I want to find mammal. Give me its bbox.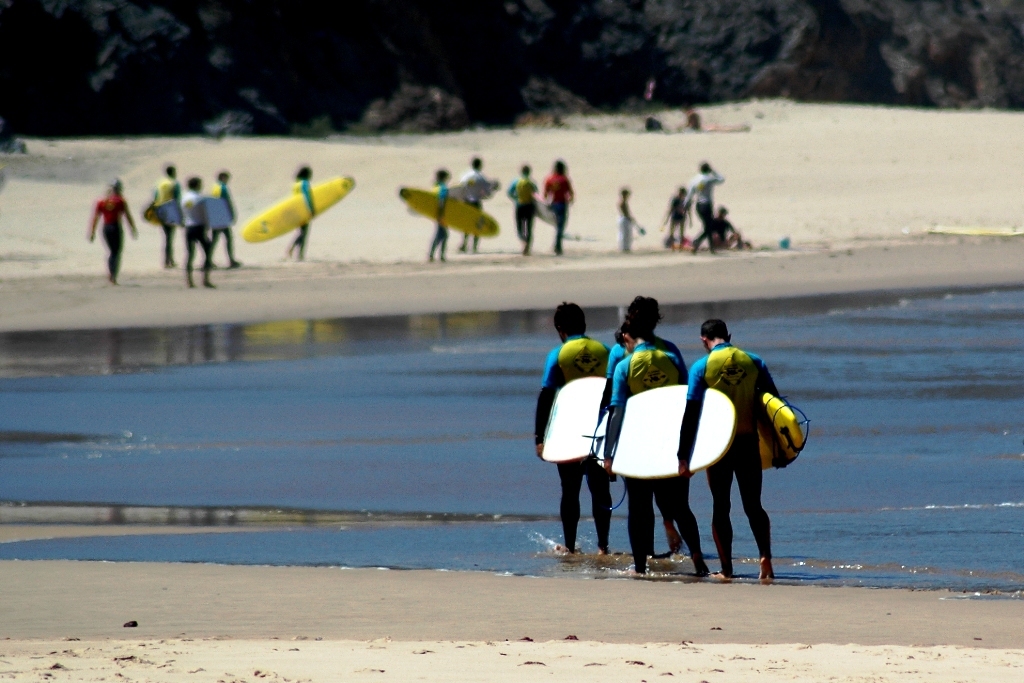
Rect(206, 172, 239, 264).
